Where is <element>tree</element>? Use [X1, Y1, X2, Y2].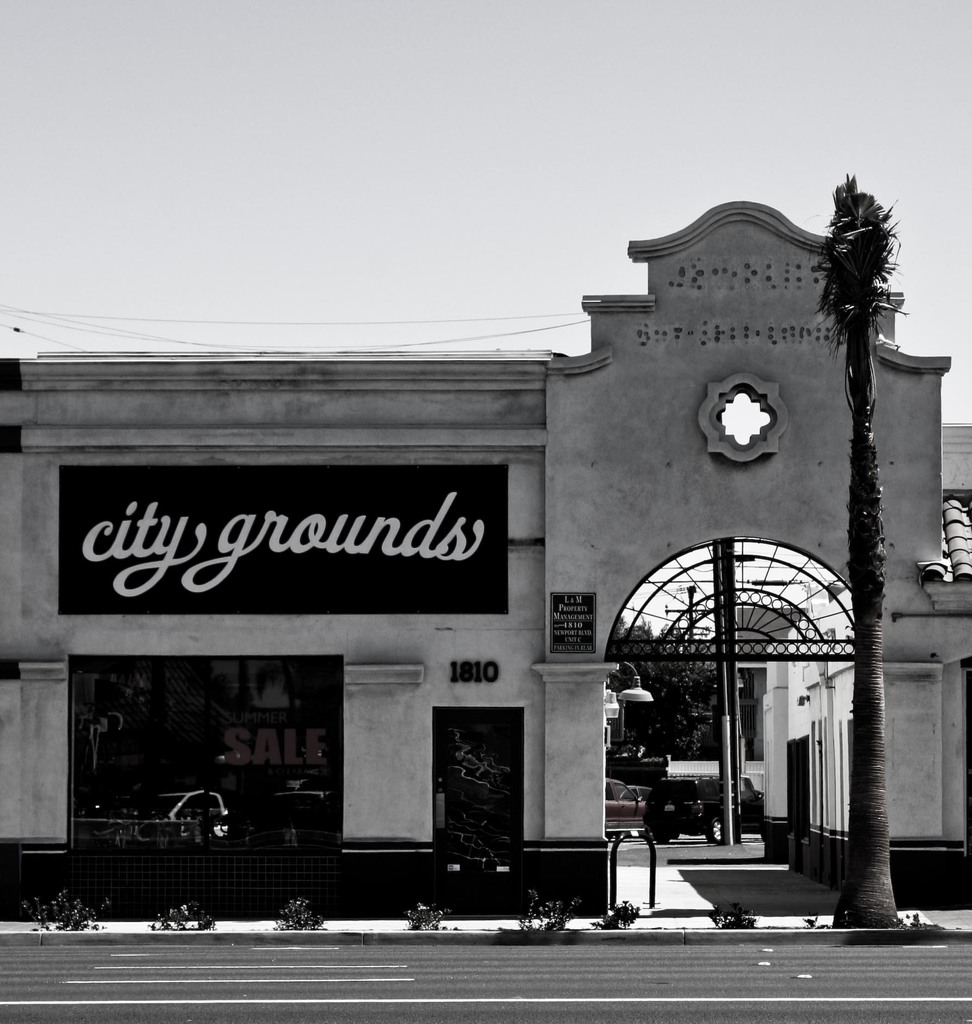
[811, 173, 907, 932].
